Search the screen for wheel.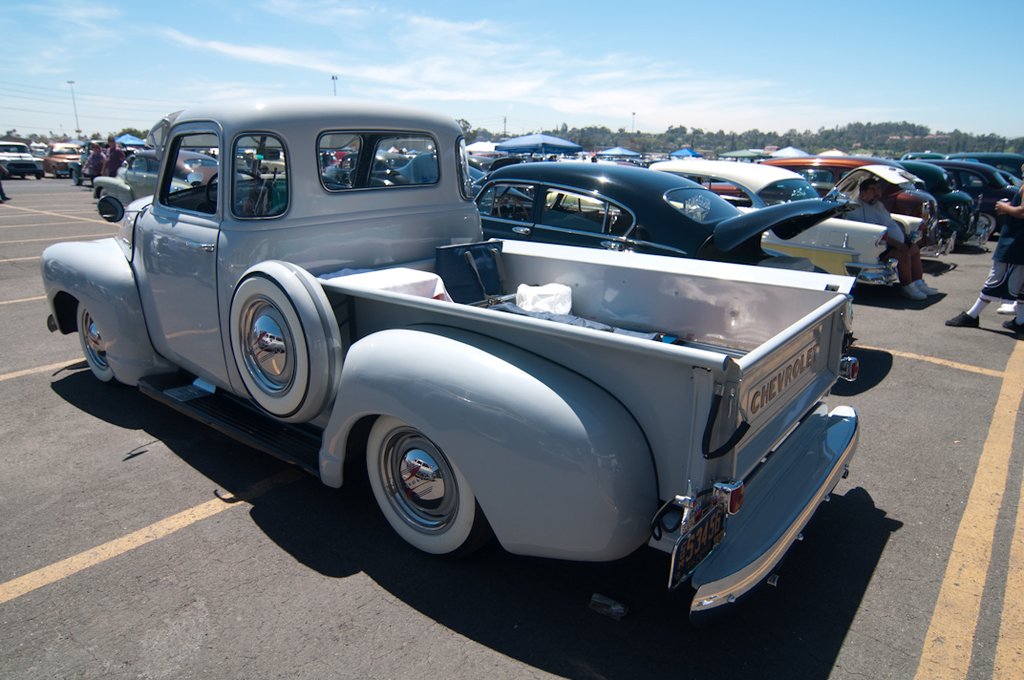
Found at l=343, t=411, r=498, b=572.
